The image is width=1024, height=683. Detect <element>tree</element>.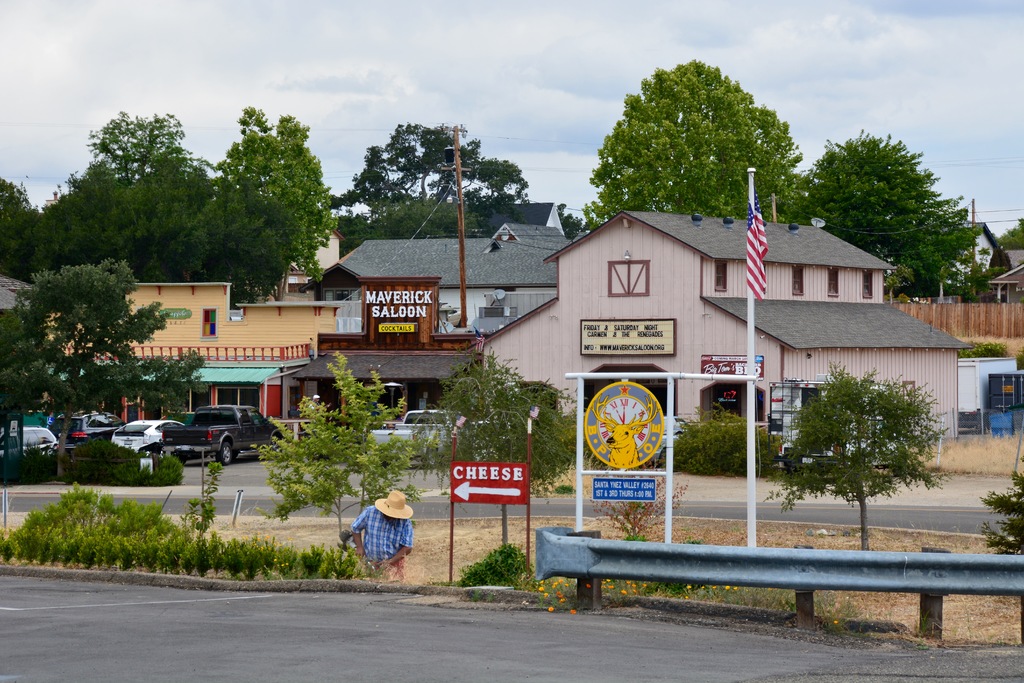
Detection: [956,470,1023,553].
